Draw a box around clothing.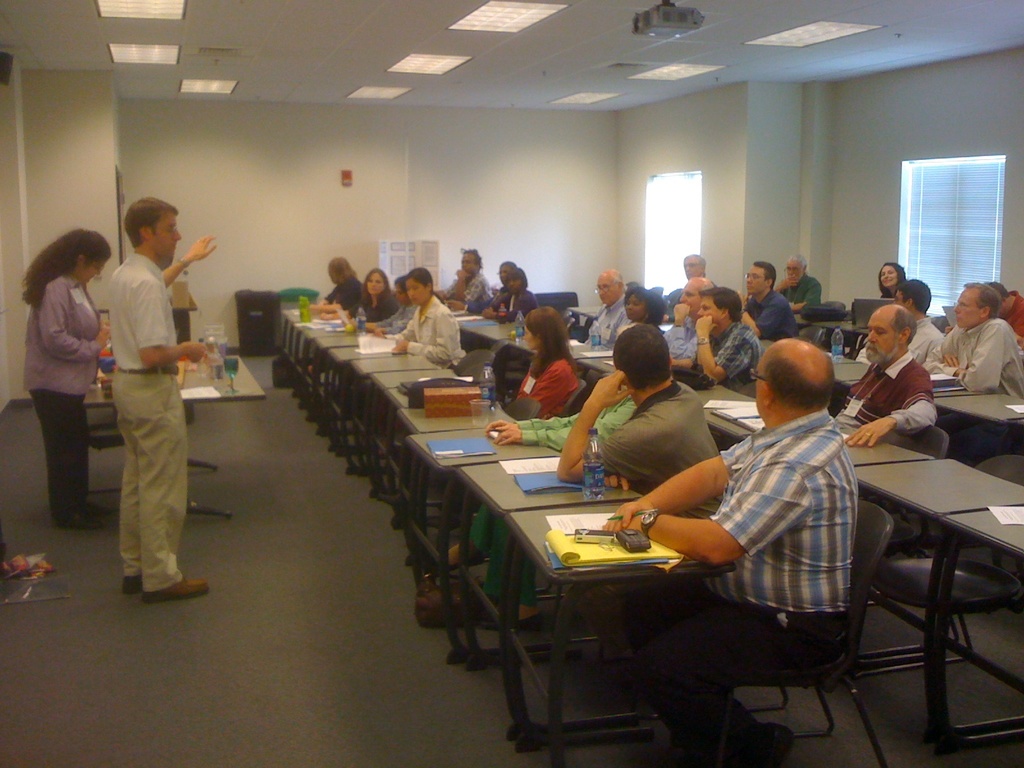
crop(584, 298, 634, 347).
